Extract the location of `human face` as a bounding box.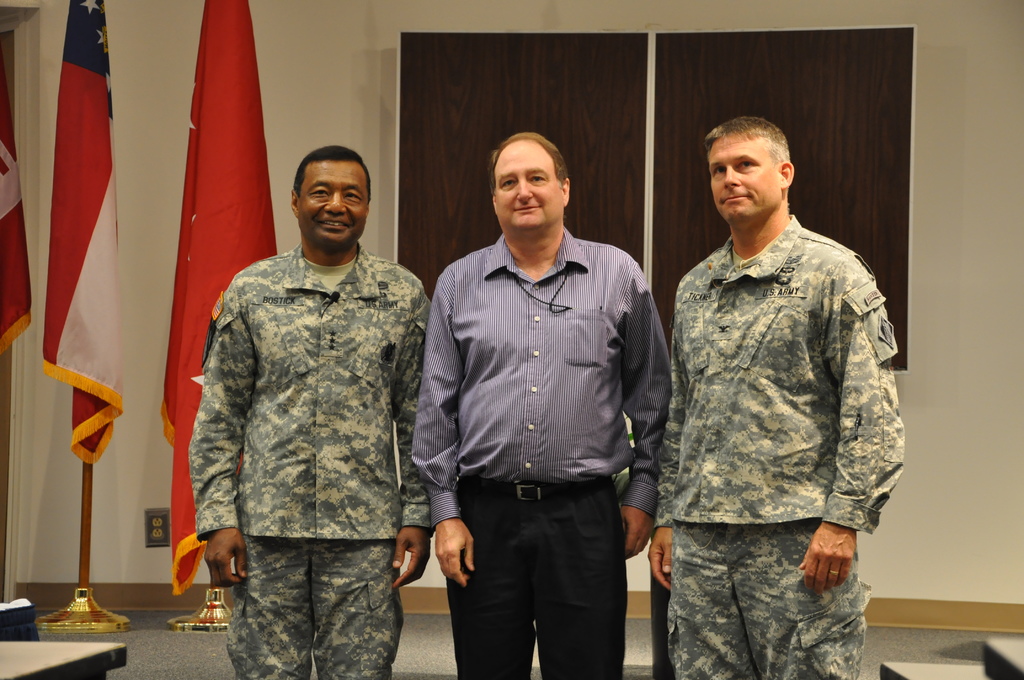
bbox(487, 143, 564, 229).
